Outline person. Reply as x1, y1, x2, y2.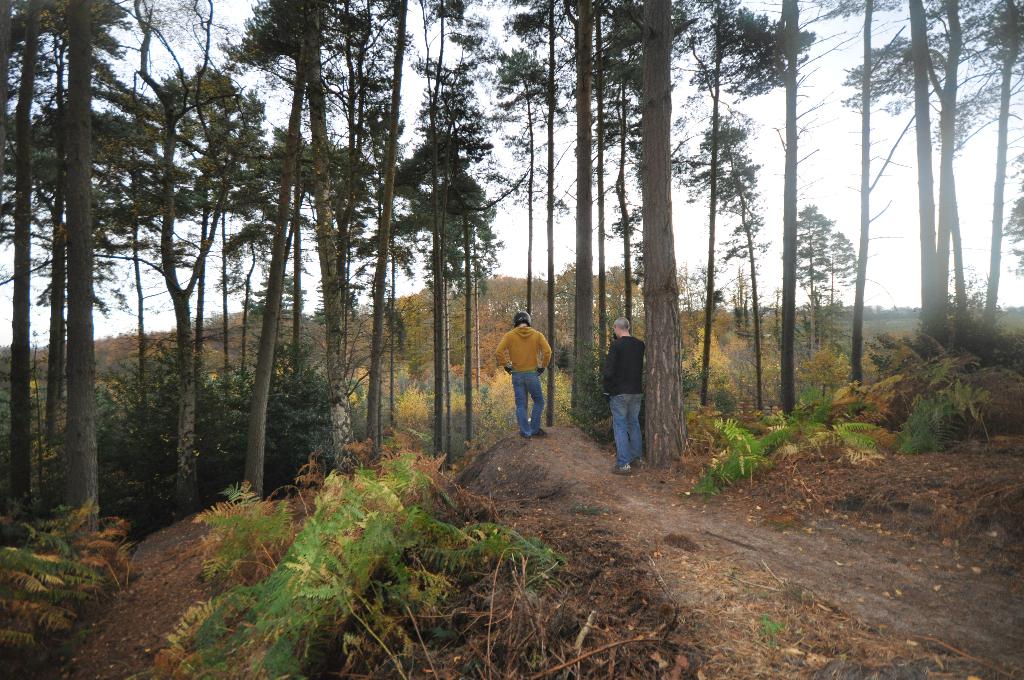
602, 314, 647, 478.
